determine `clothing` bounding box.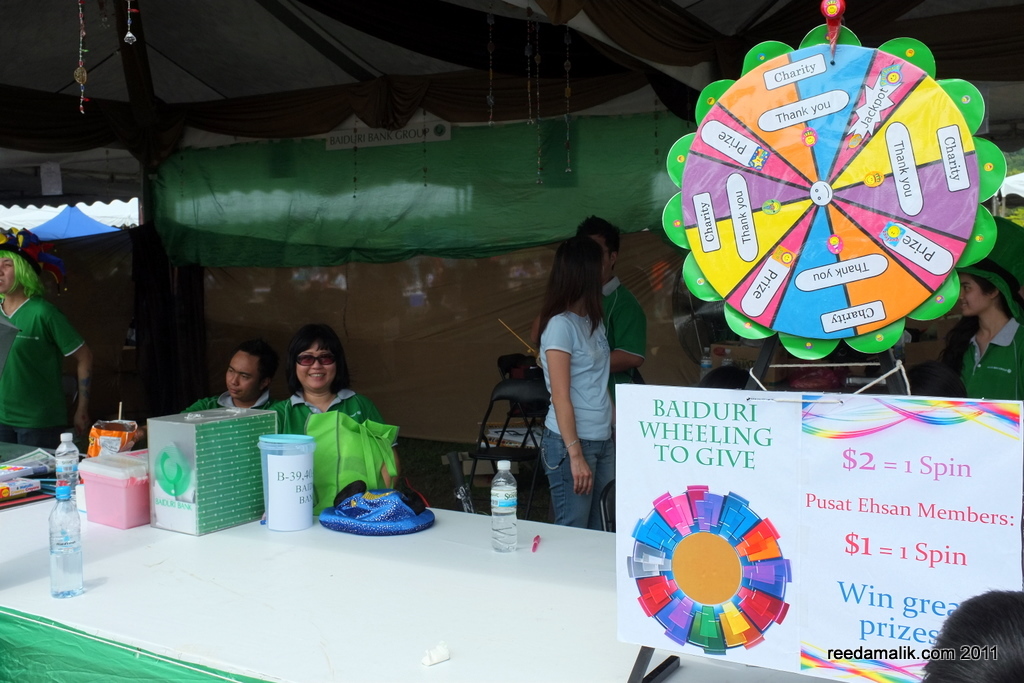
Determined: x1=260 y1=383 x2=385 y2=436.
